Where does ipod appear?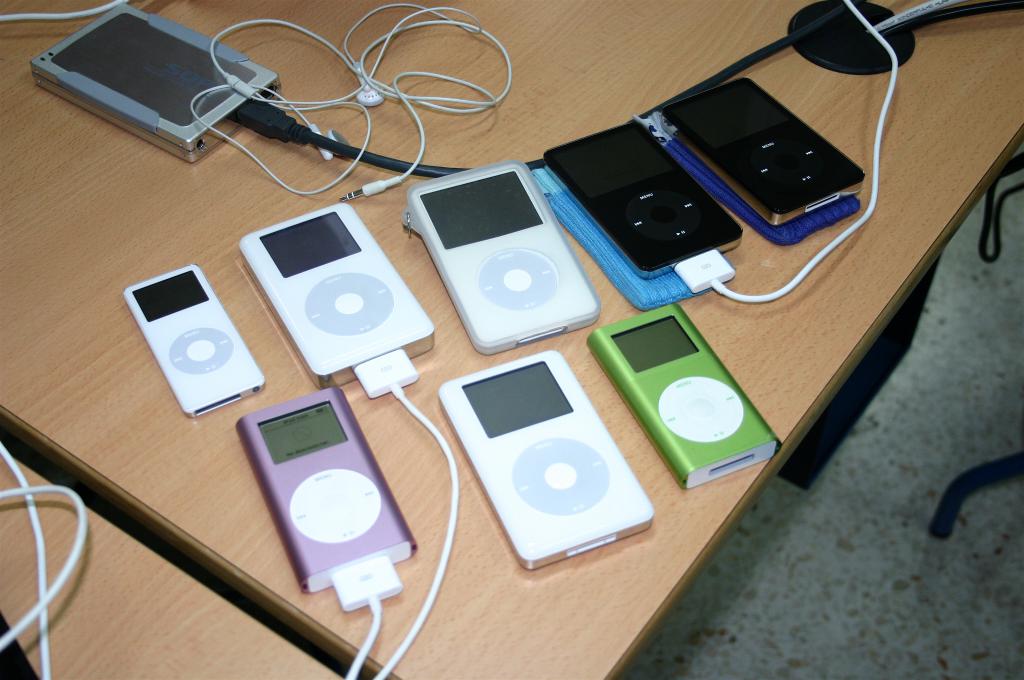
Appears at (left=587, top=303, right=780, bottom=489).
